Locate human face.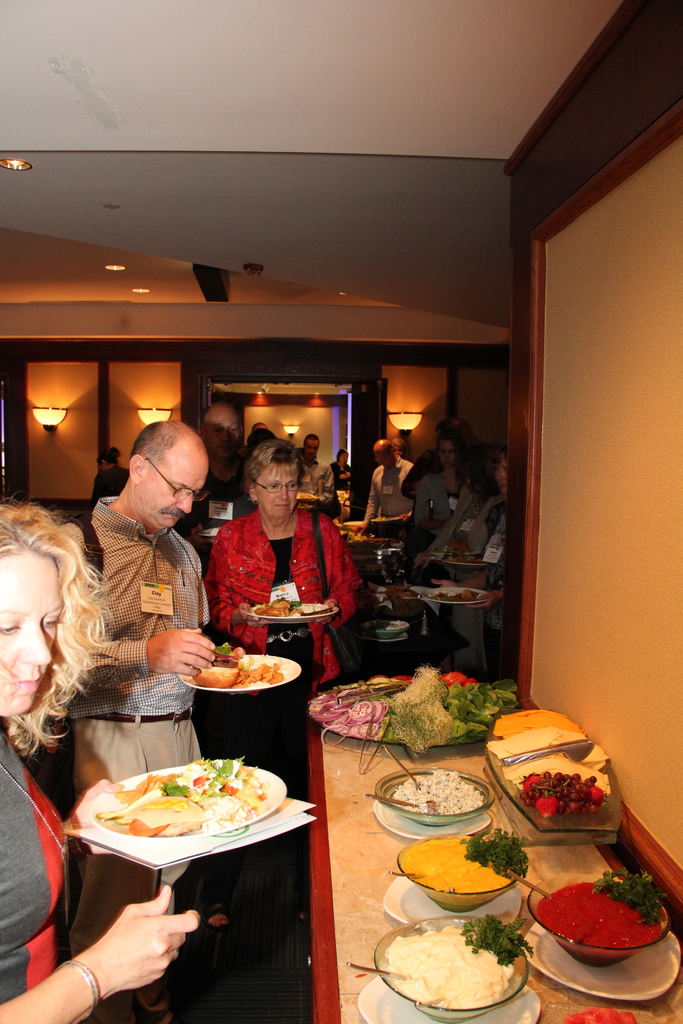
Bounding box: [left=303, top=439, right=318, bottom=460].
